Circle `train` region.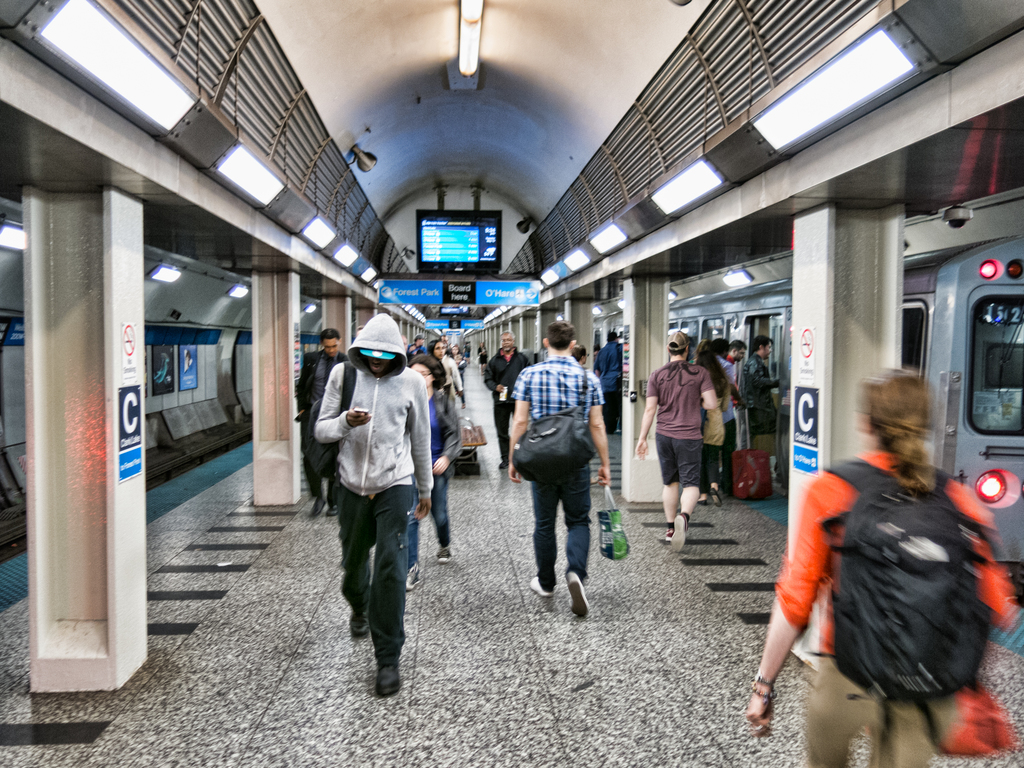
Region: BBox(0, 201, 355, 550).
